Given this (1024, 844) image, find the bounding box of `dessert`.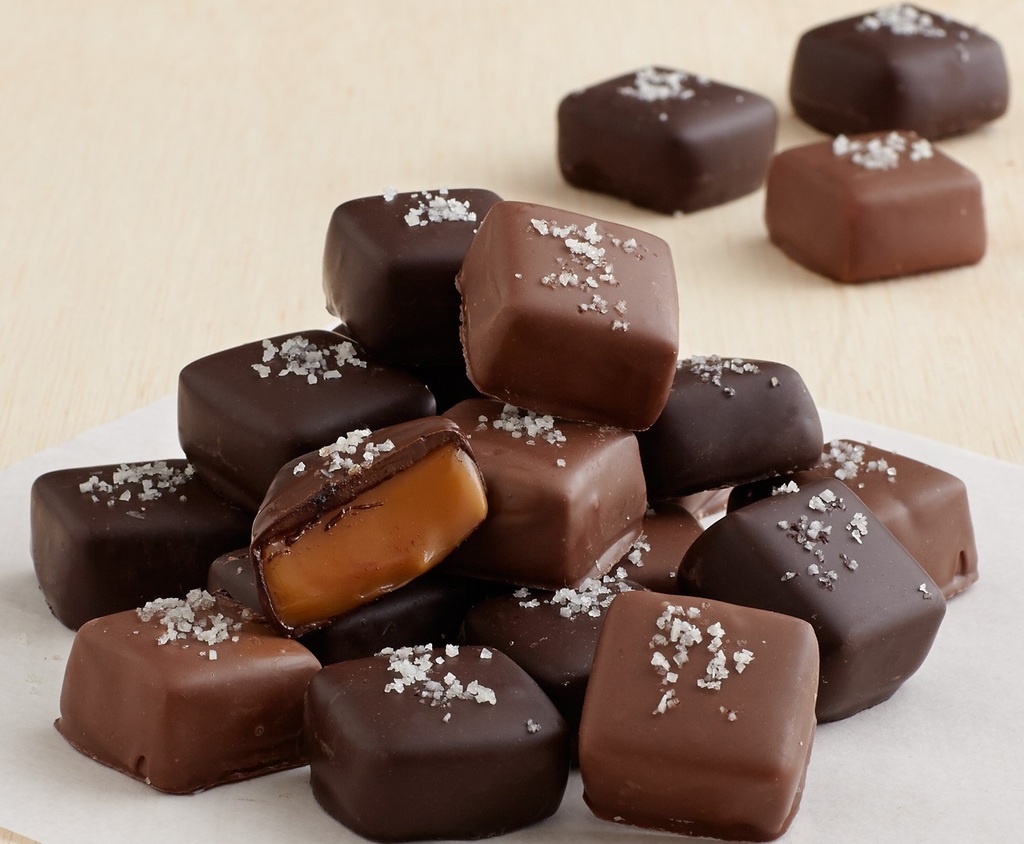
<region>27, 457, 250, 625</region>.
